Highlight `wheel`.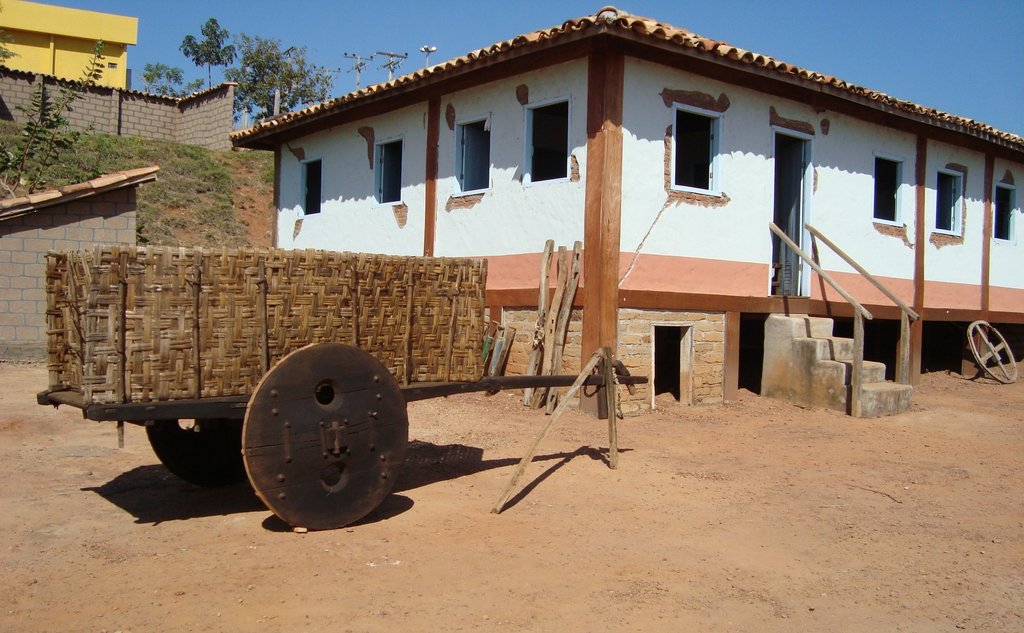
Highlighted region: rect(964, 319, 1023, 384).
